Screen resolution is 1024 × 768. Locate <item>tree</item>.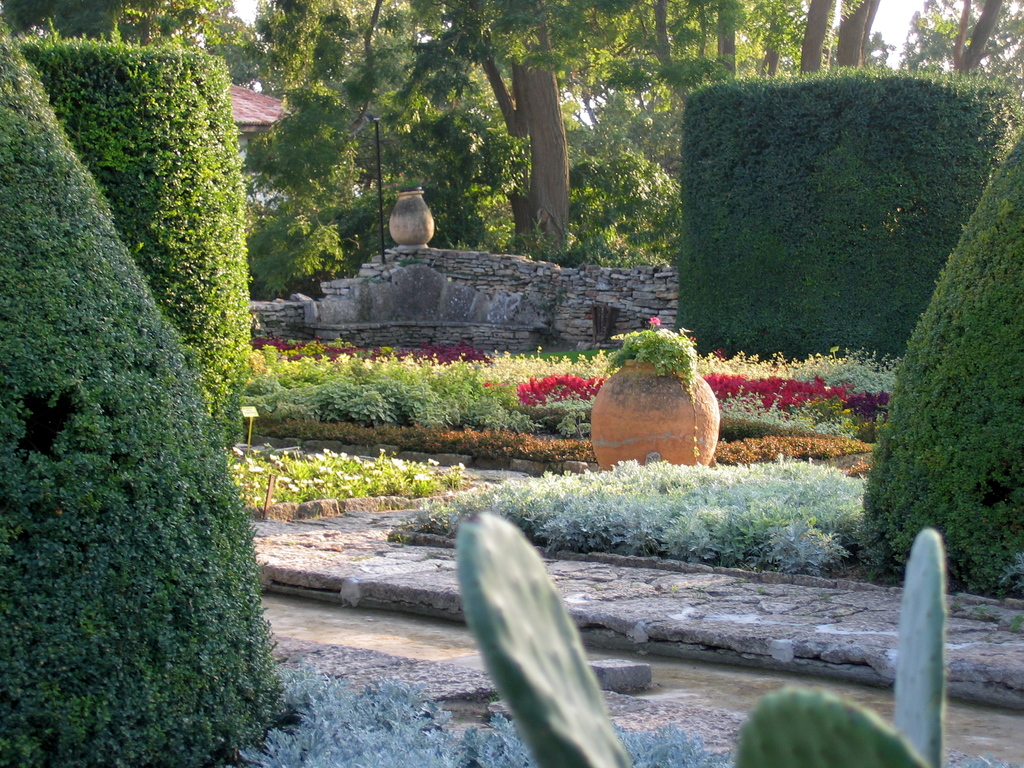
rect(861, 197, 1016, 564).
